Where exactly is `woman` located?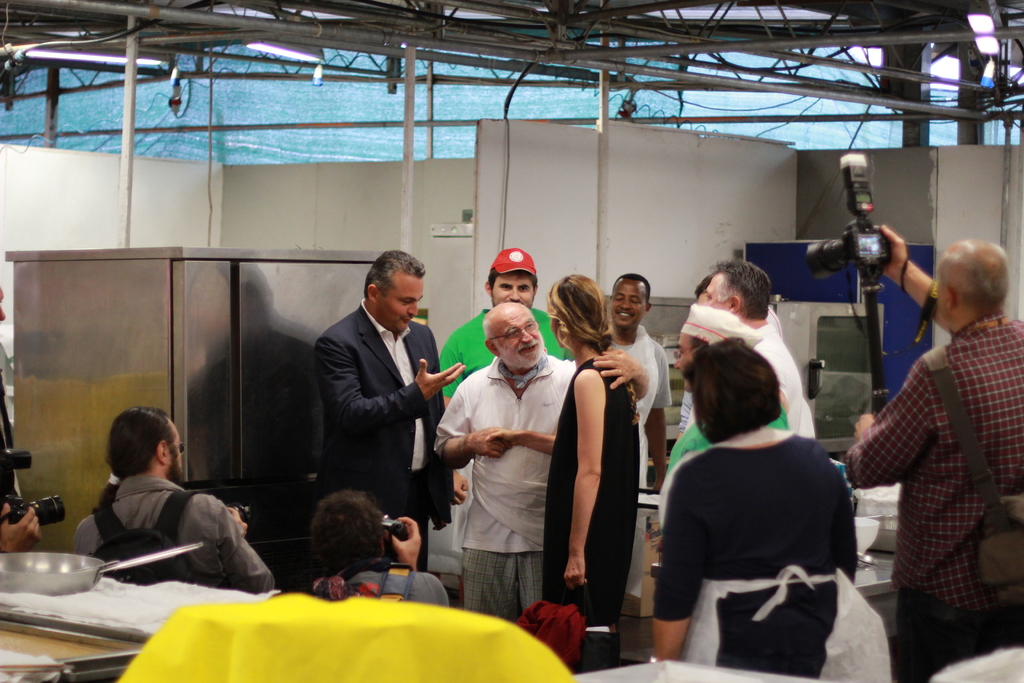
Its bounding box is [532, 267, 639, 639].
